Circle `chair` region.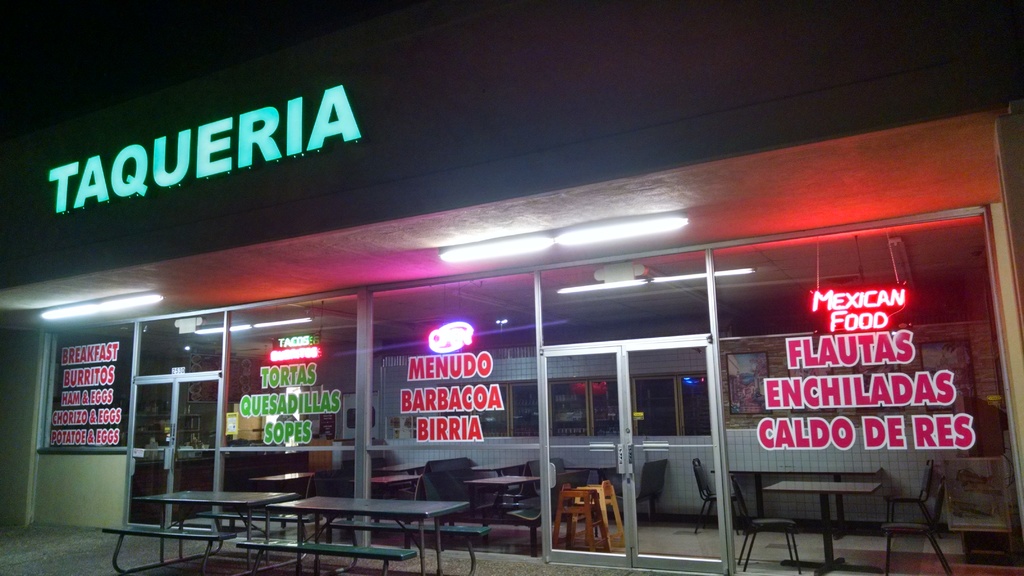
Region: x1=698 y1=452 x2=761 y2=534.
